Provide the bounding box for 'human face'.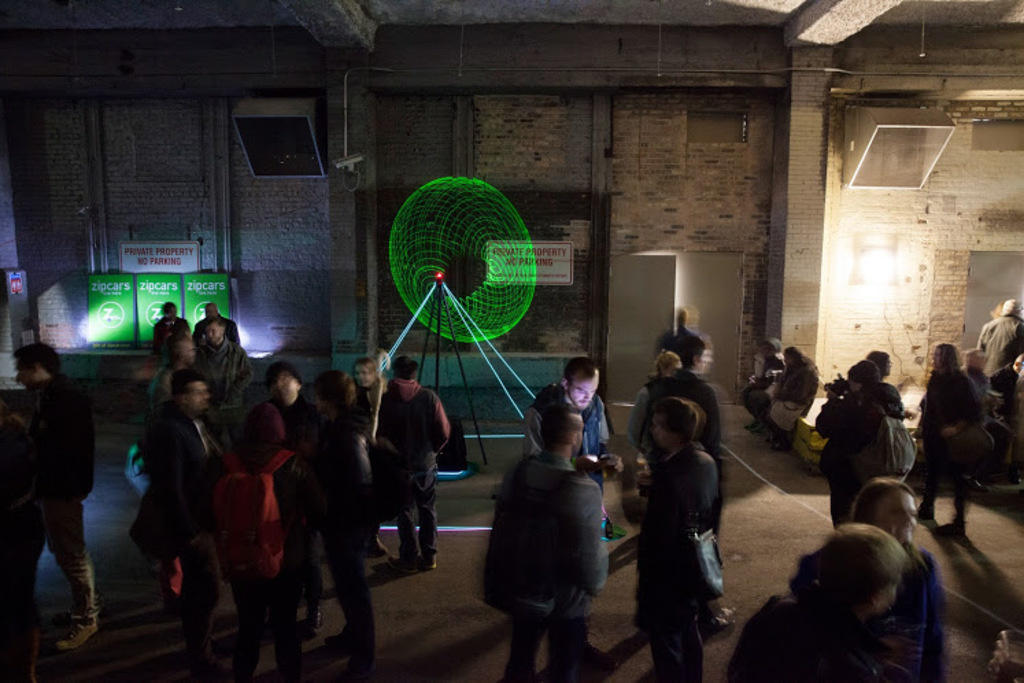
[left=873, top=491, right=925, bottom=551].
